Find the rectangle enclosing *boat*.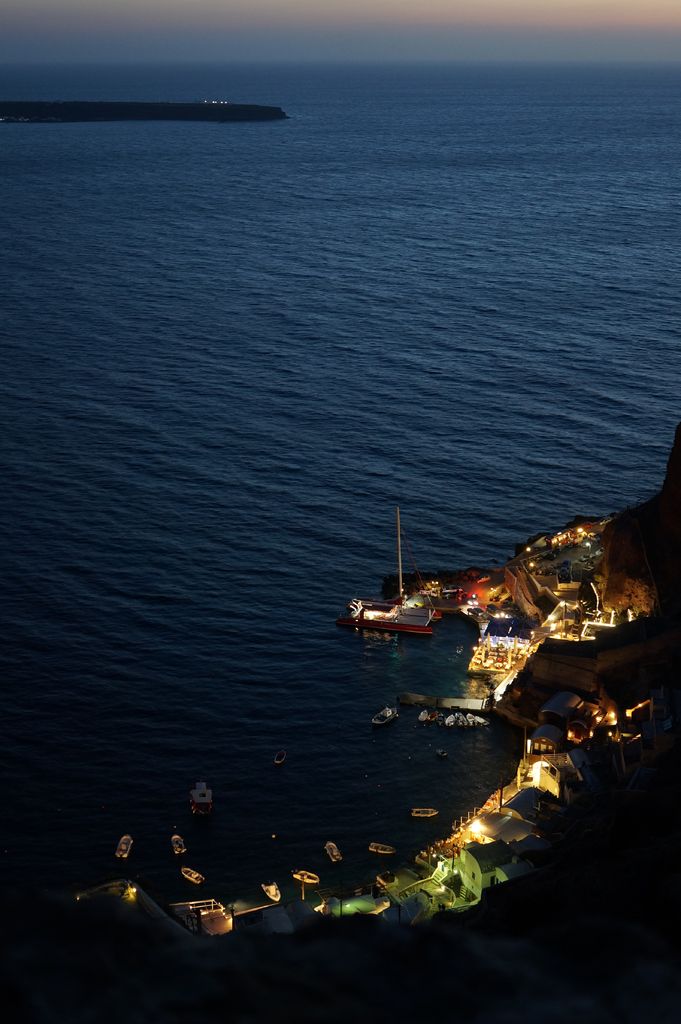
<region>172, 865, 226, 892</region>.
